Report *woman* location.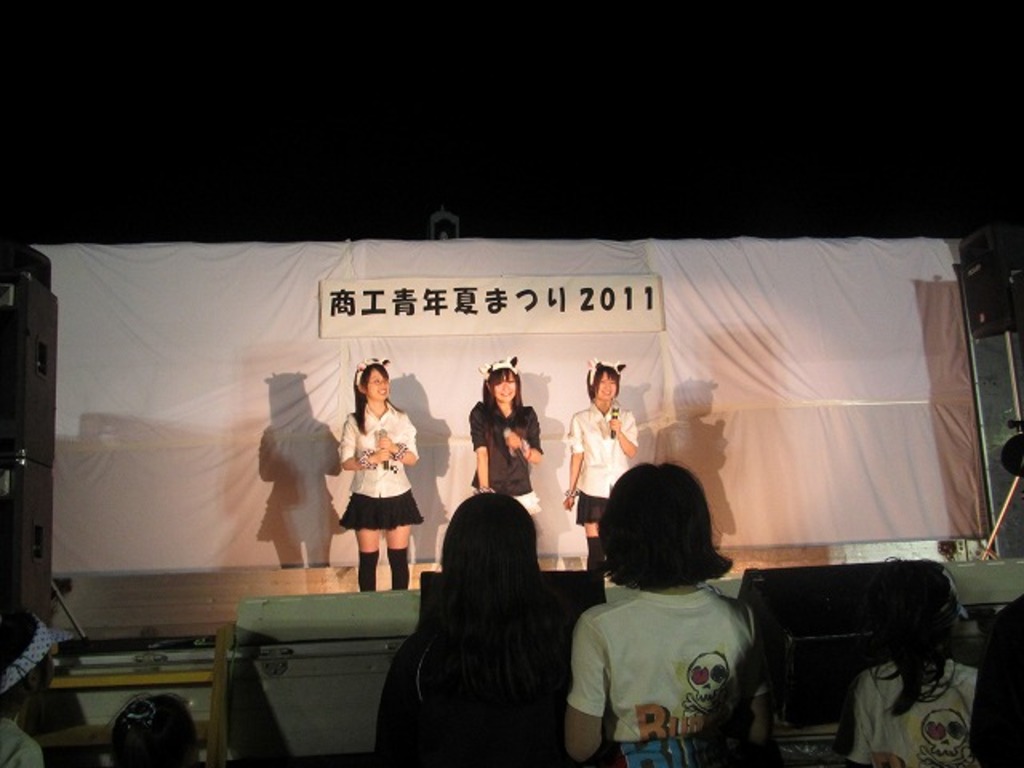
Report: (left=464, top=366, right=542, bottom=514).
